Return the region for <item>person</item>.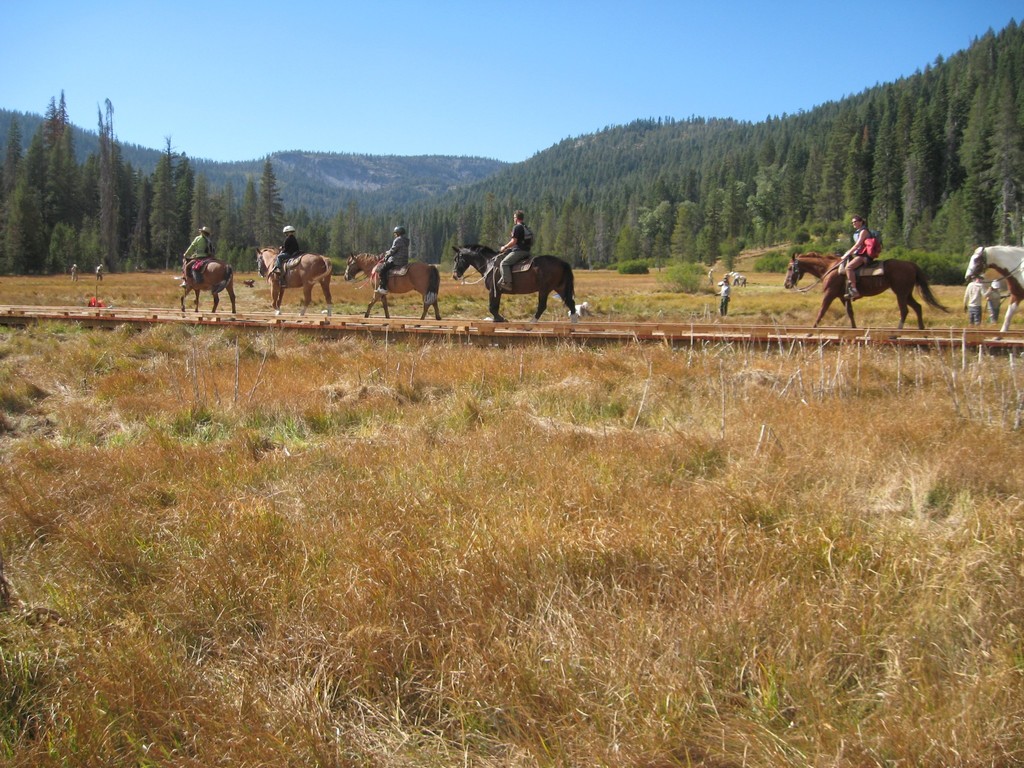
region(376, 226, 409, 293).
